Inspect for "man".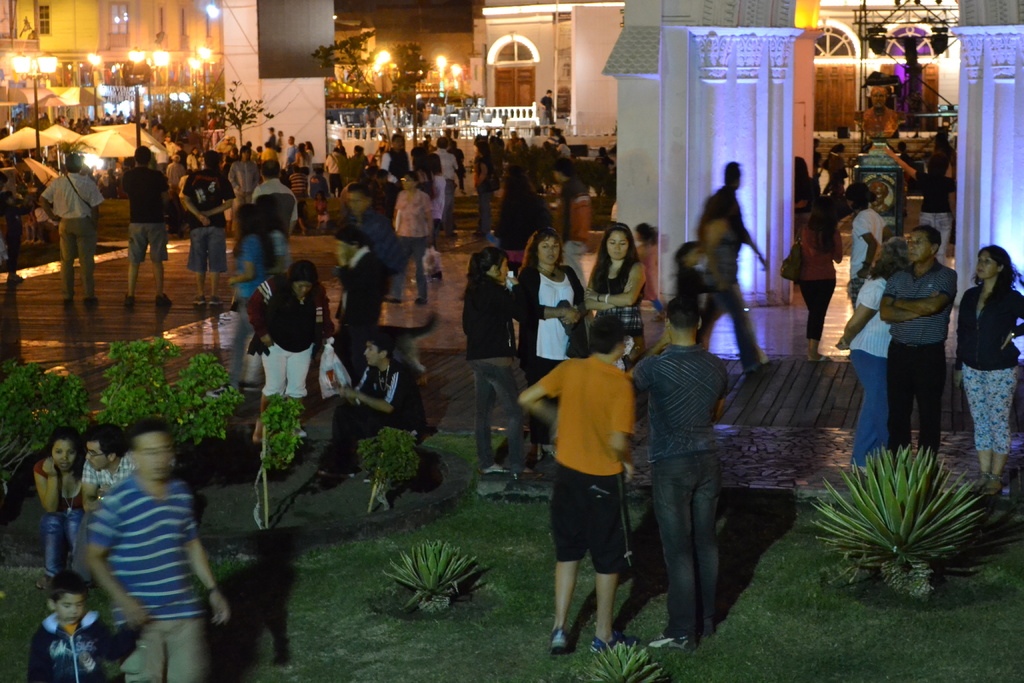
Inspection: (270, 128, 276, 149).
